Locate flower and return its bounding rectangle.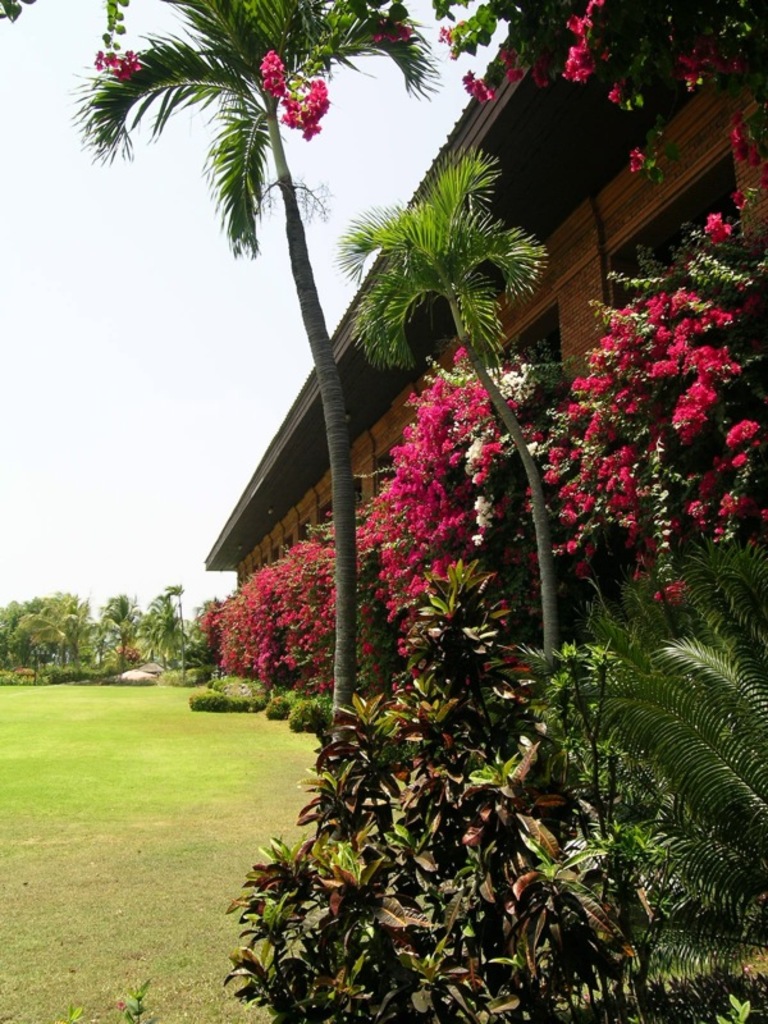
x1=366 y1=364 x2=517 y2=654.
